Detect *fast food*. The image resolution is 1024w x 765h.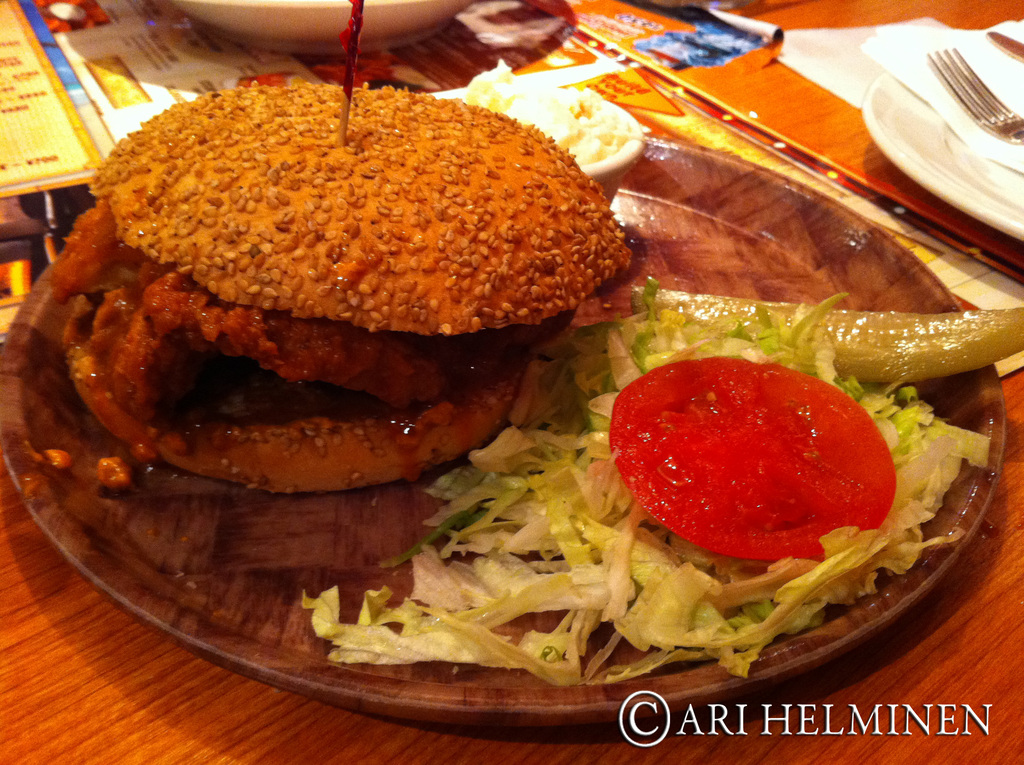
detection(35, 72, 650, 499).
